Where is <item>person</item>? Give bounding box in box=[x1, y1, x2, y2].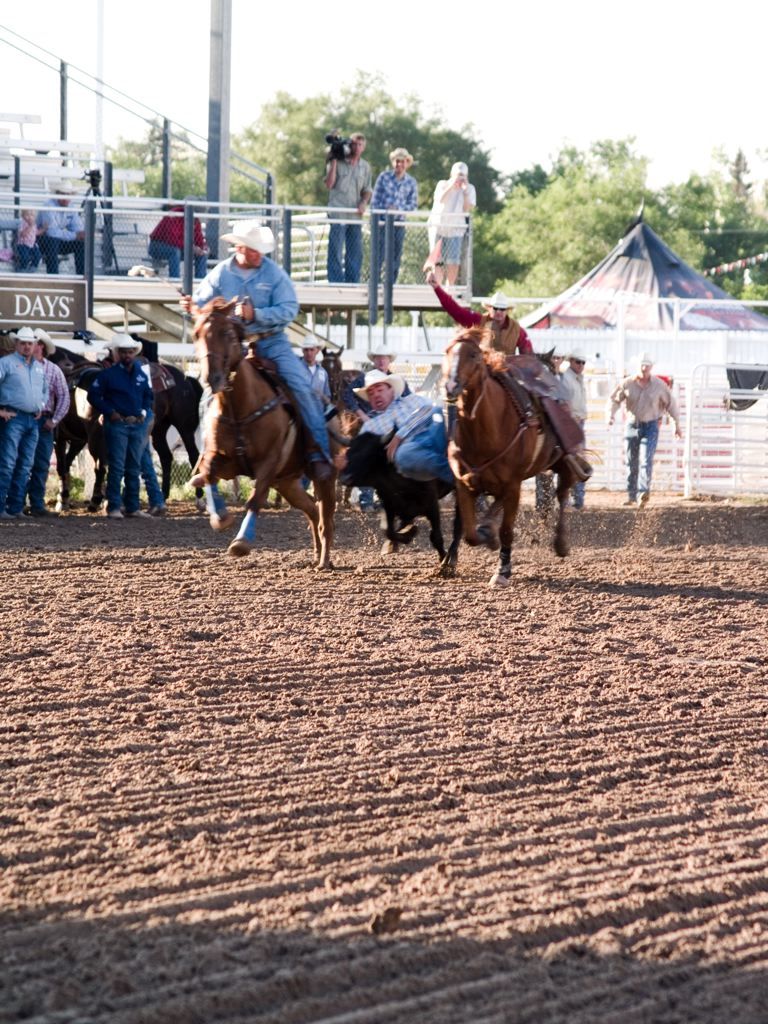
box=[38, 332, 73, 508].
